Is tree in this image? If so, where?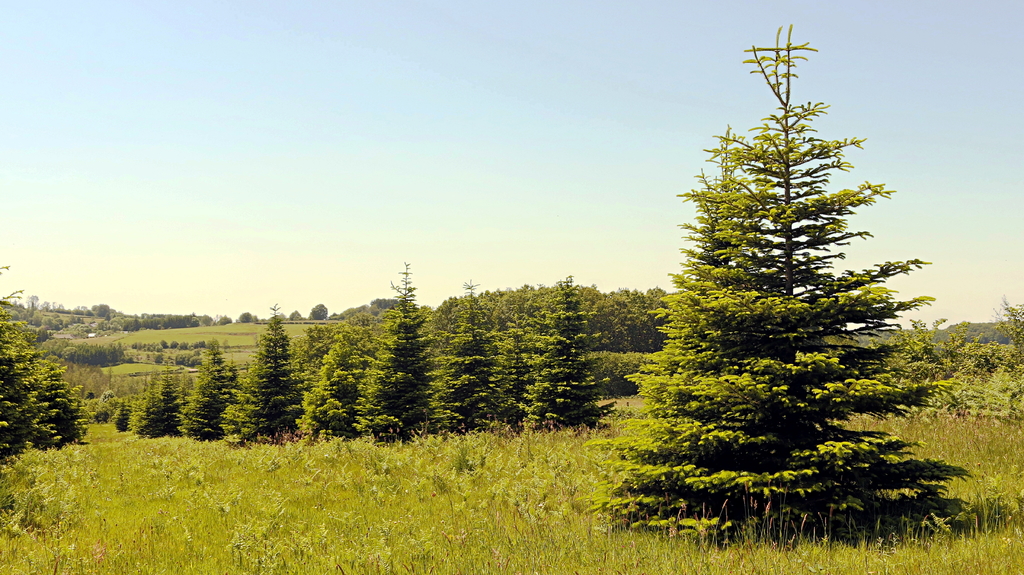
Yes, at <region>182, 336, 243, 436</region>.
